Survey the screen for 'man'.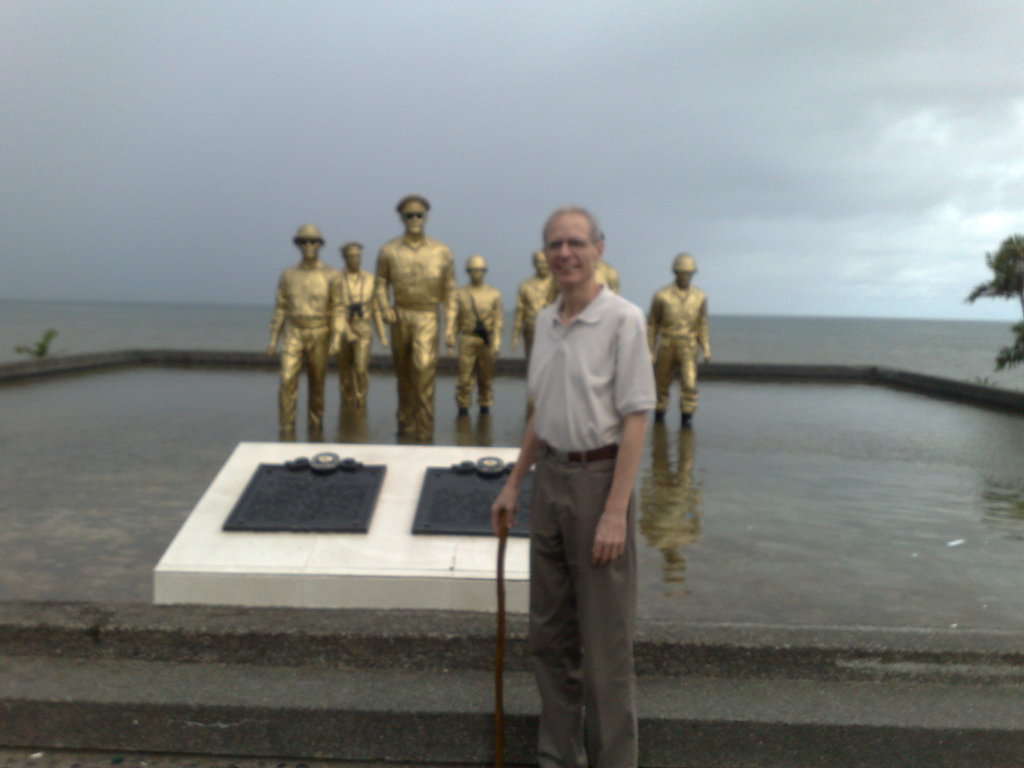
Survey found: x1=597 y1=255 x2=614 y2=294.
